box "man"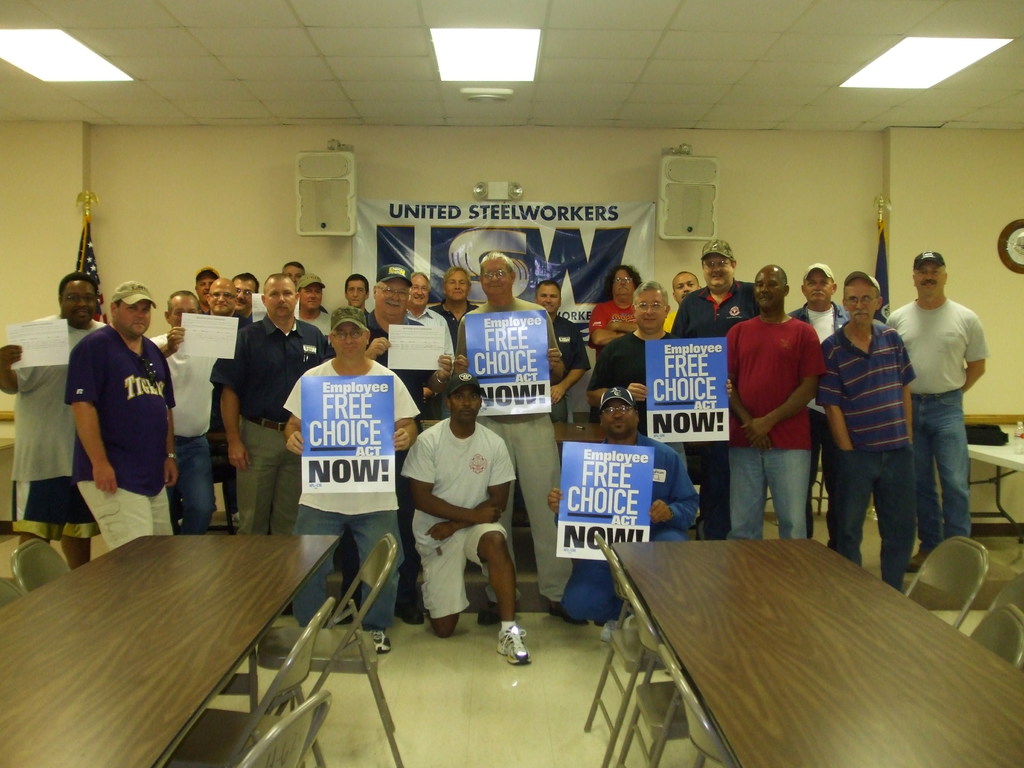
bbox(879, 232, 997, 550)
